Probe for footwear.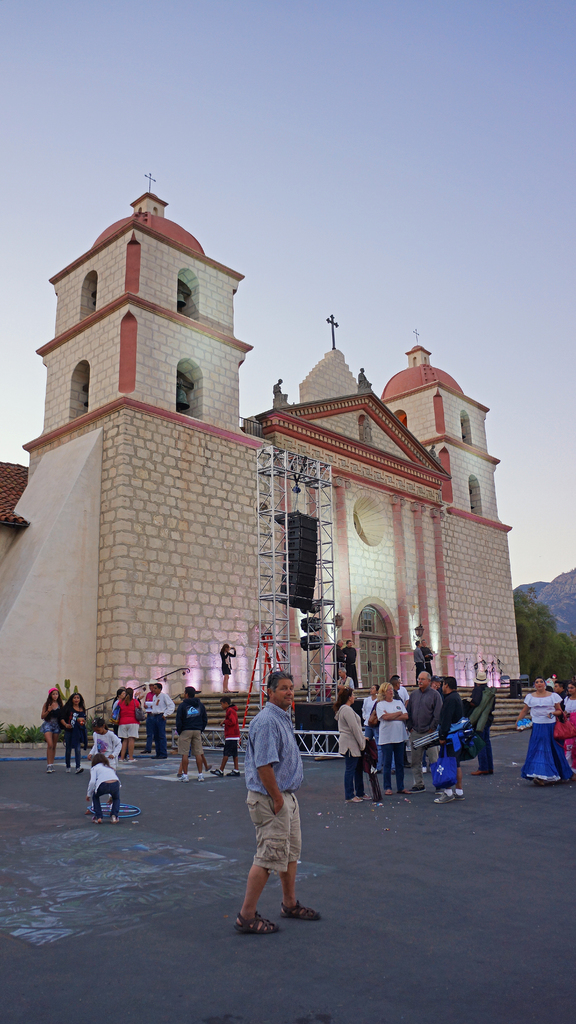
Probe result: region(177, 776, 187, 785).
